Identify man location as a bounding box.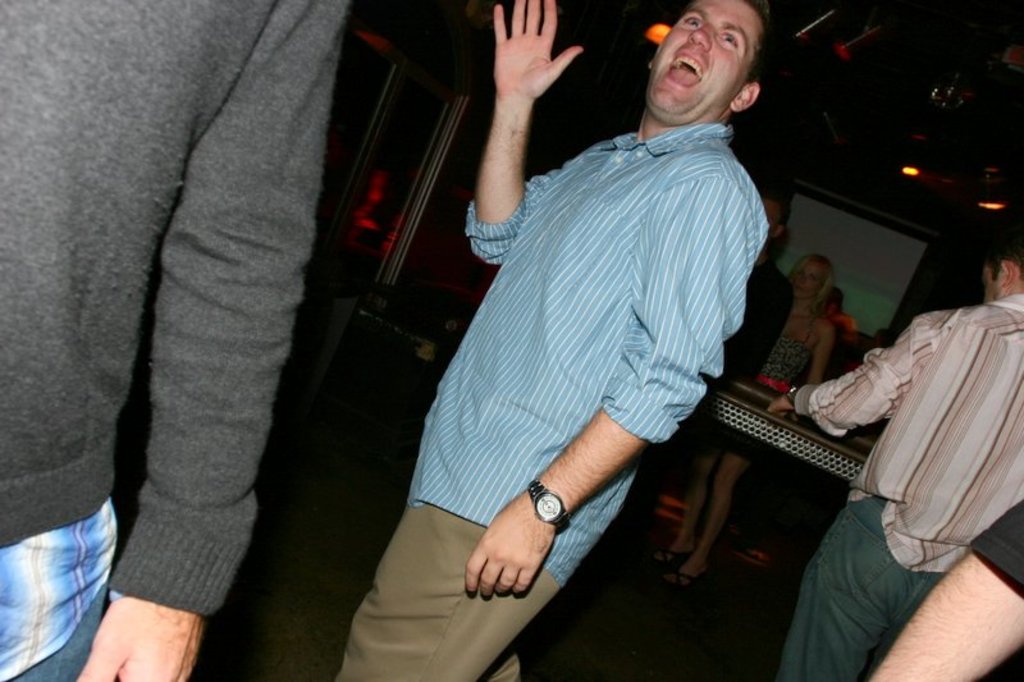
crop(0, 0, 351, 681).
